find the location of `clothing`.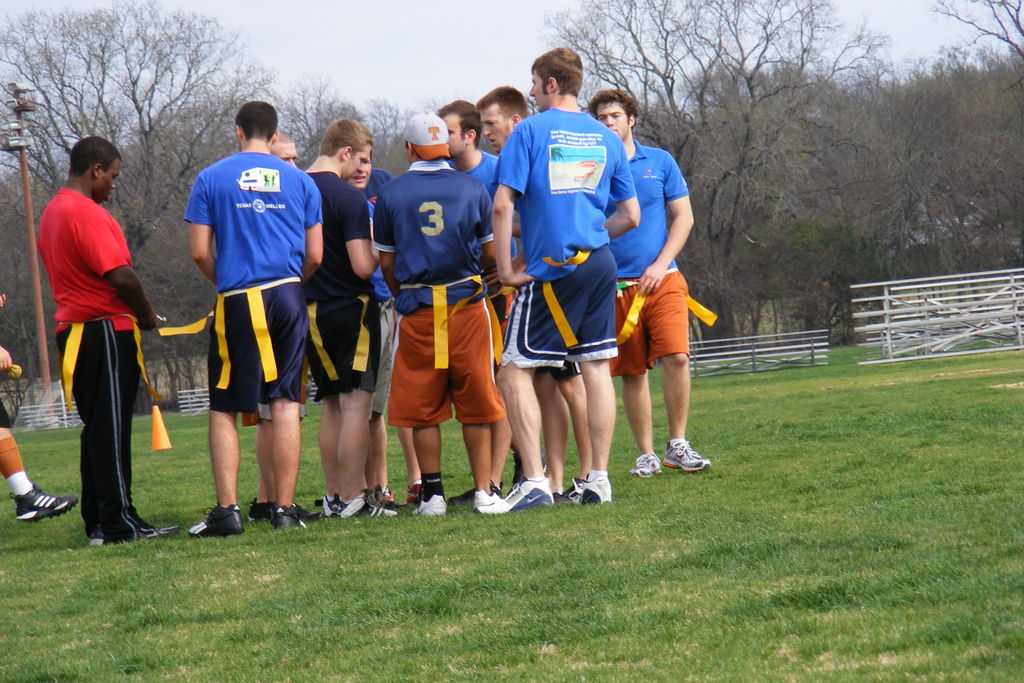
Location: BBox(601, 138, 691, 370).
